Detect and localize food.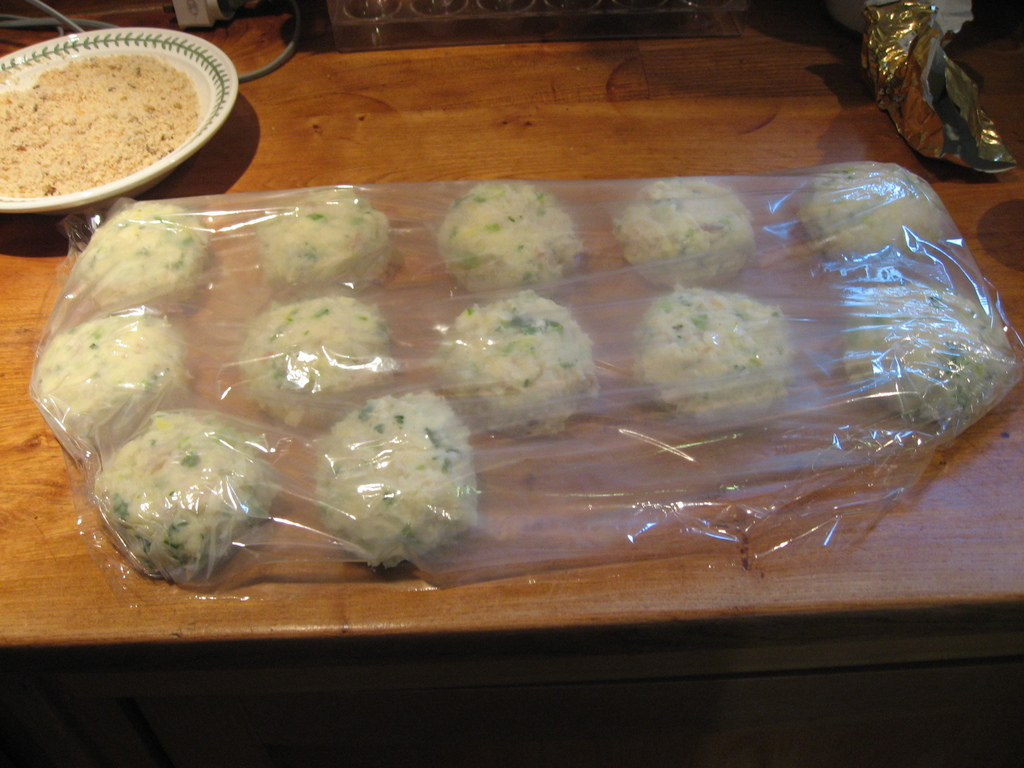
Localized at region(617, 181, 753, 283).
